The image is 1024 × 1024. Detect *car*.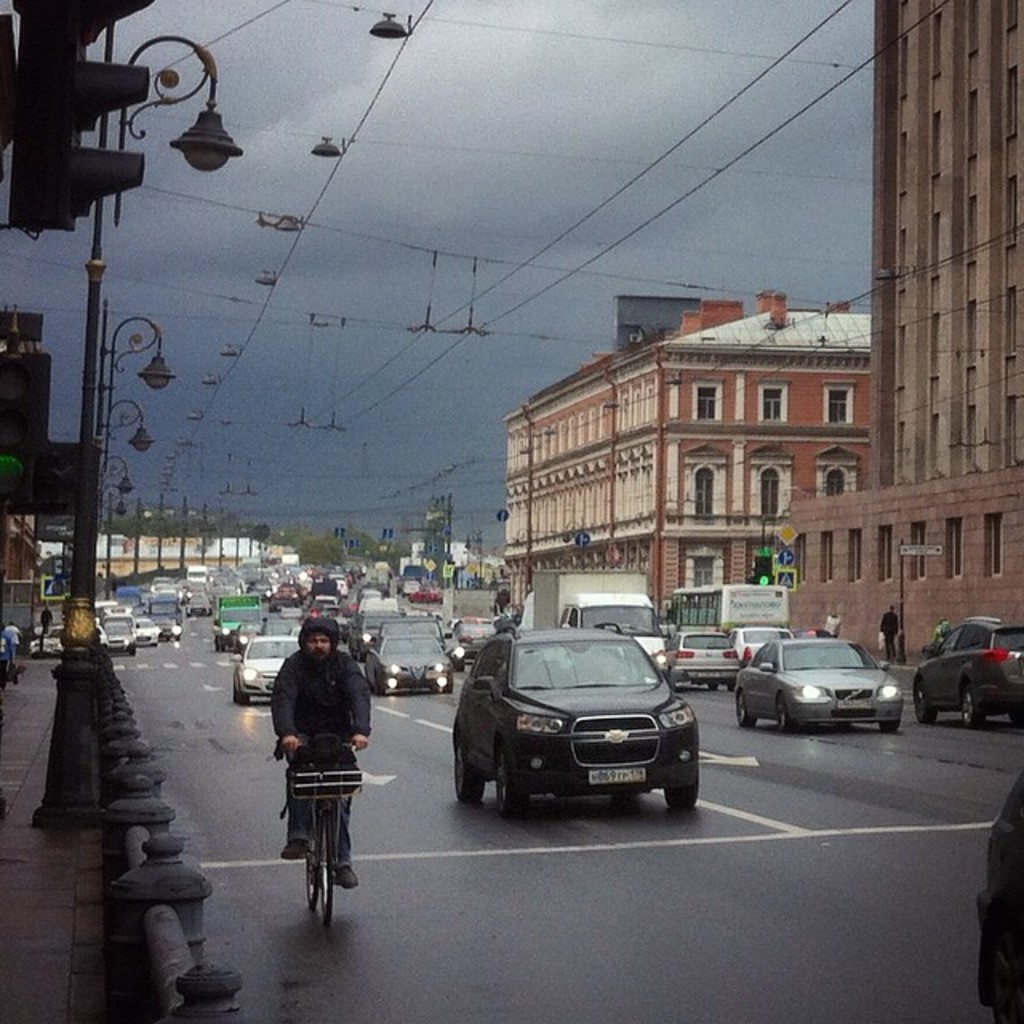
Detection: bbox=(370, 635, 451, 694).
